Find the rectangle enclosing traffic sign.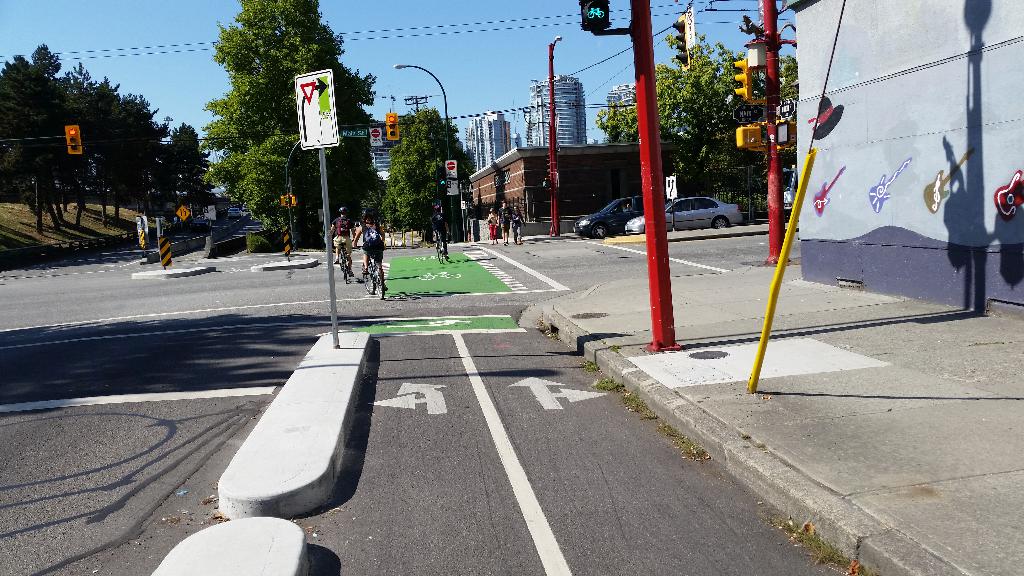
box=[577, 0, 615, 30].
